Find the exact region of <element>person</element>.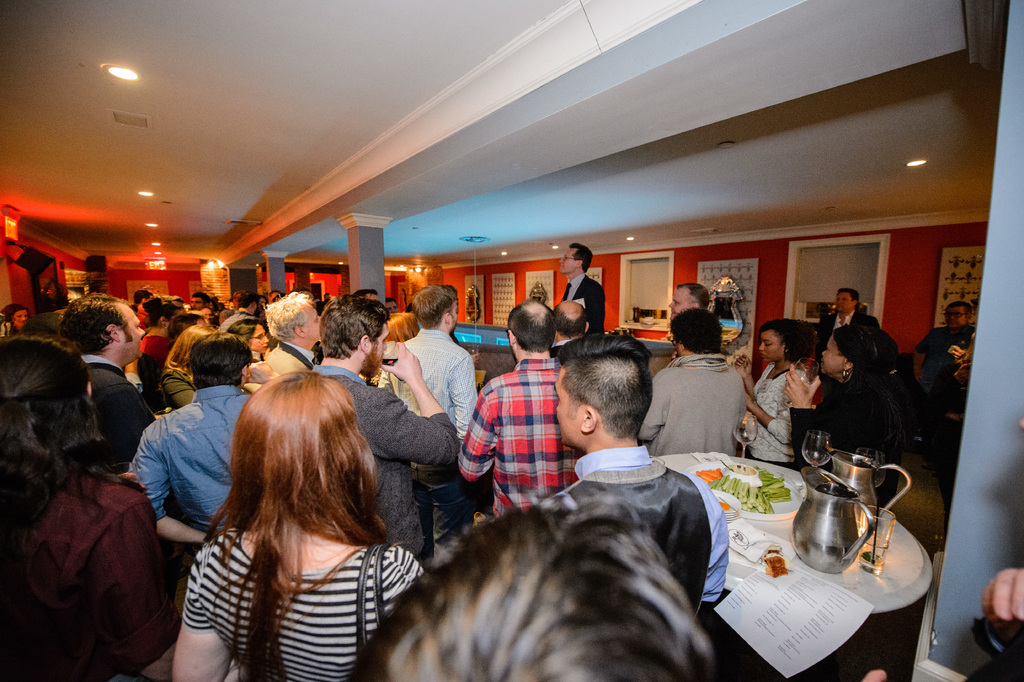
Exact region: detection(562, 246, 612, 355).
